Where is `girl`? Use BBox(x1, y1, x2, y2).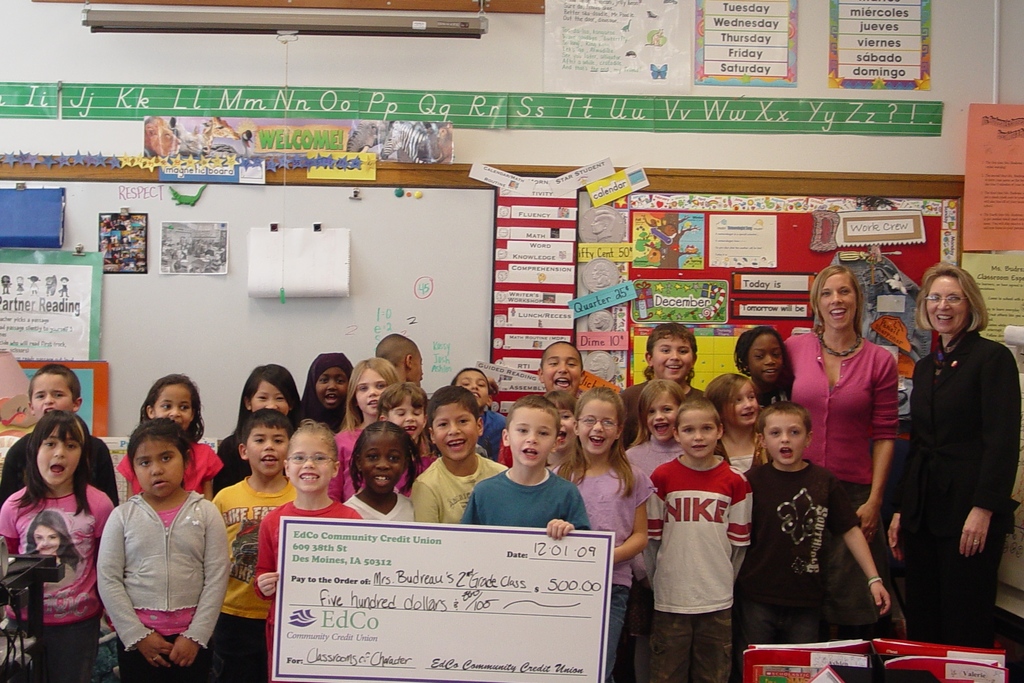
BBox(381, 383, 441, 495).
